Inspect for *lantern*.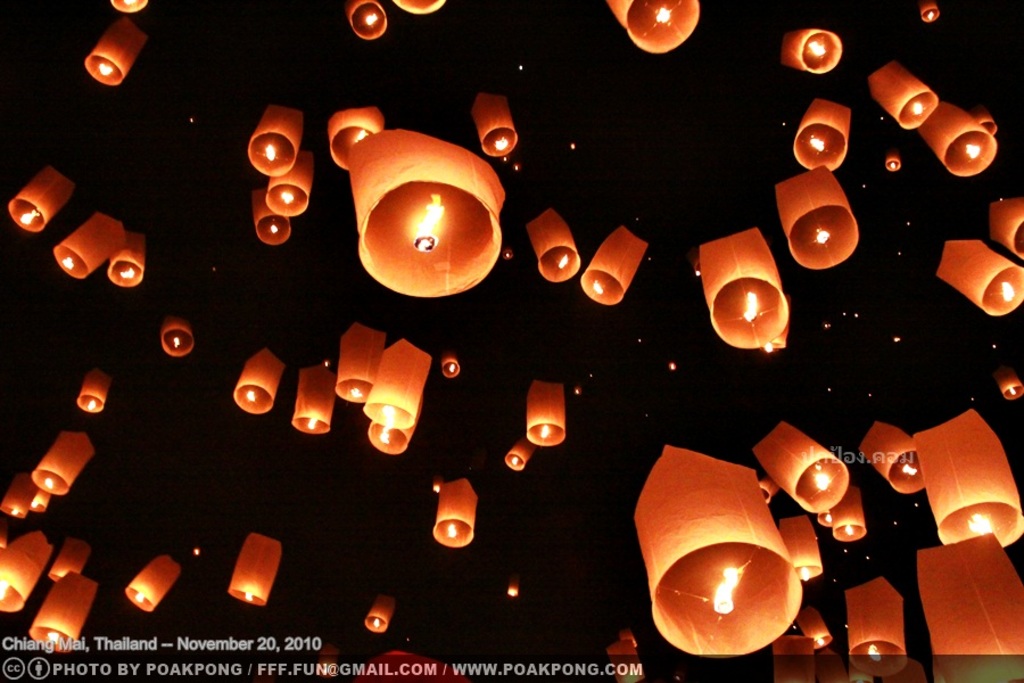
Inspection: bbox=(363, 342, 429, 428).
